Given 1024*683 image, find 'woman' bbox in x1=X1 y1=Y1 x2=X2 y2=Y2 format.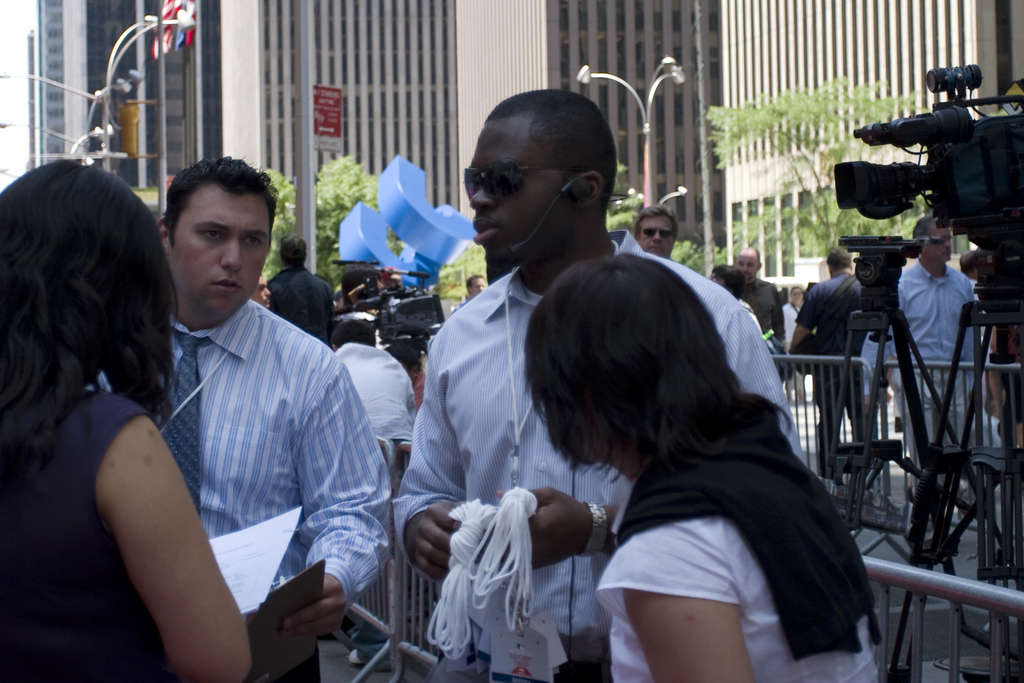
x1=9 y1=139 x2=230 y2=666.
